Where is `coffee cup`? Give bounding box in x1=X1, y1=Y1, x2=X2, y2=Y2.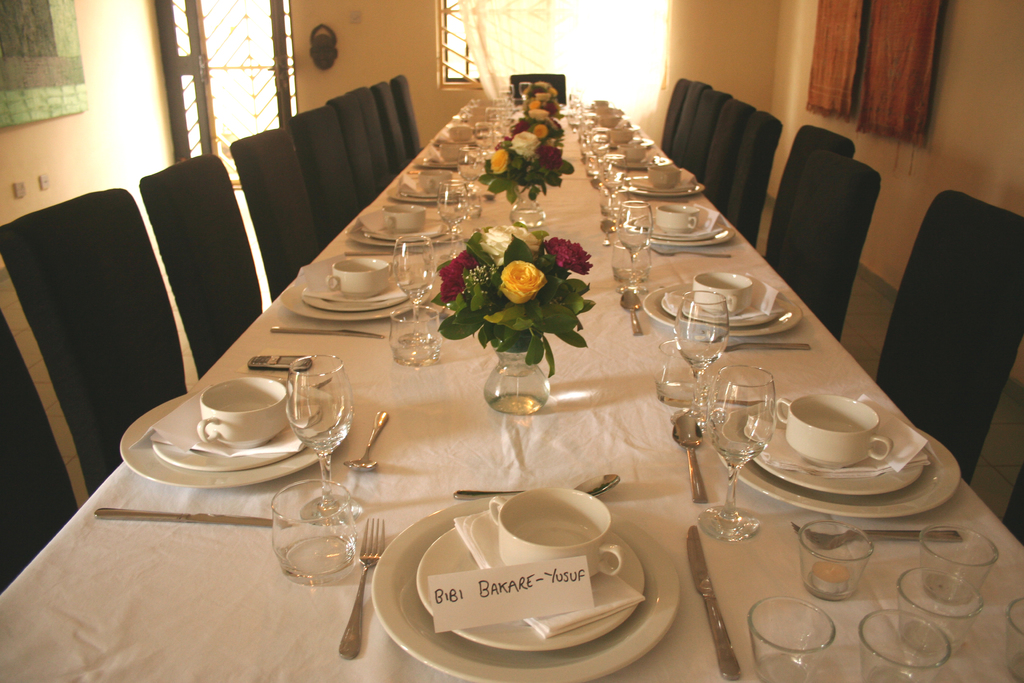
x1=195, y1=379, x2=289, y2=450.
